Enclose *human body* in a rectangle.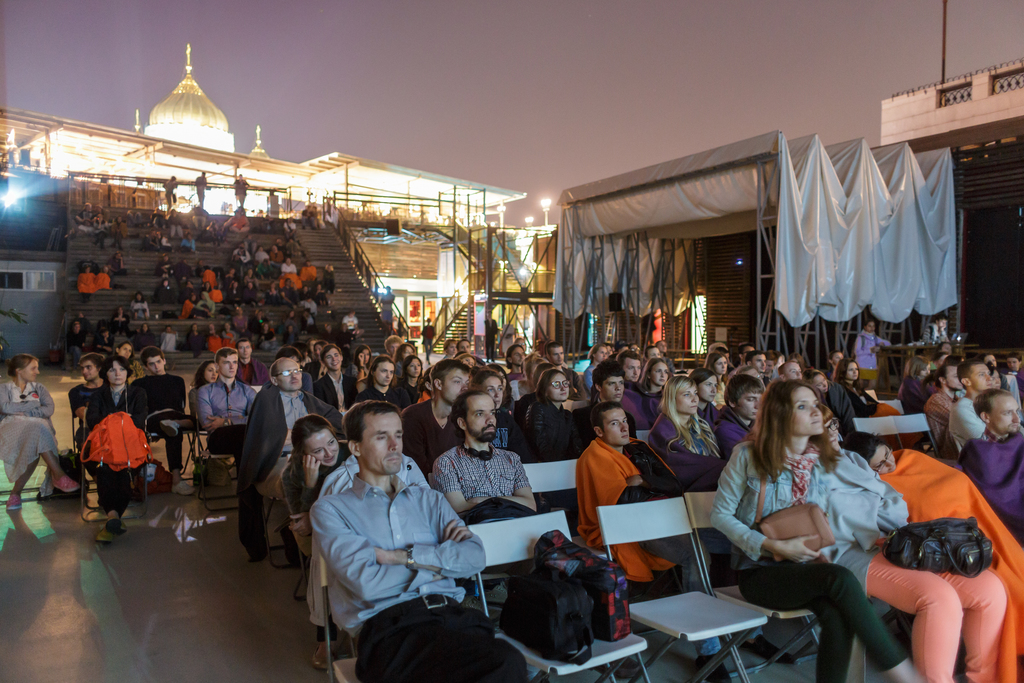
bbox(239, 353, 341, 562).
